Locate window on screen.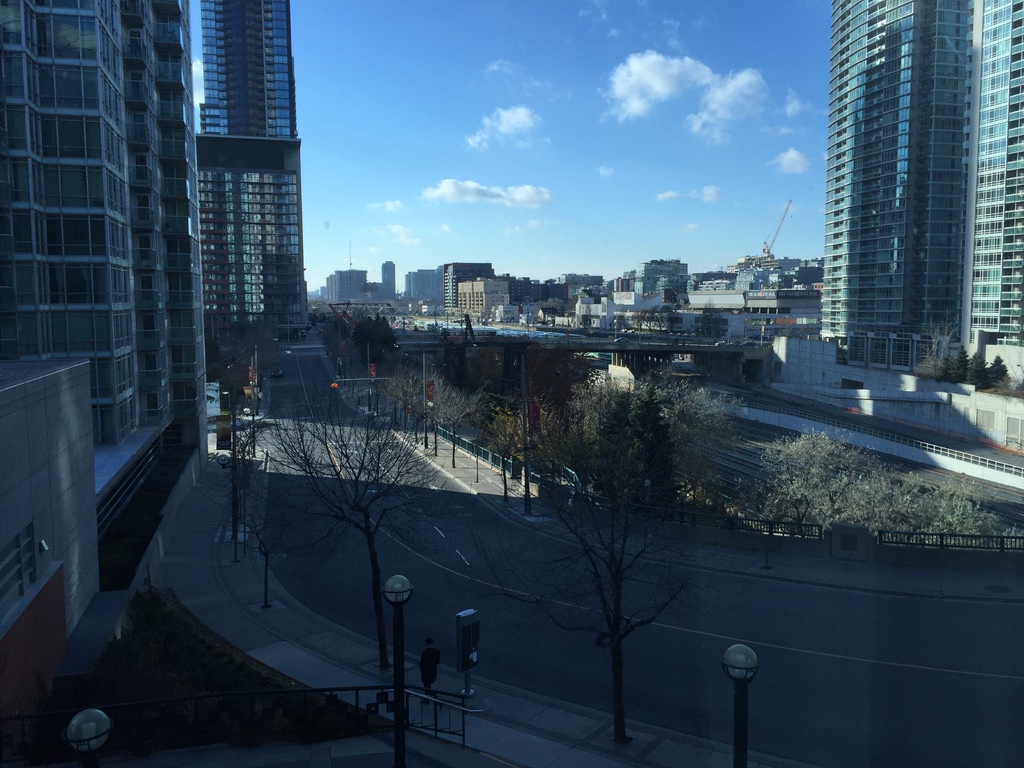
On screen at Rect(0, 152, 129, 223).
